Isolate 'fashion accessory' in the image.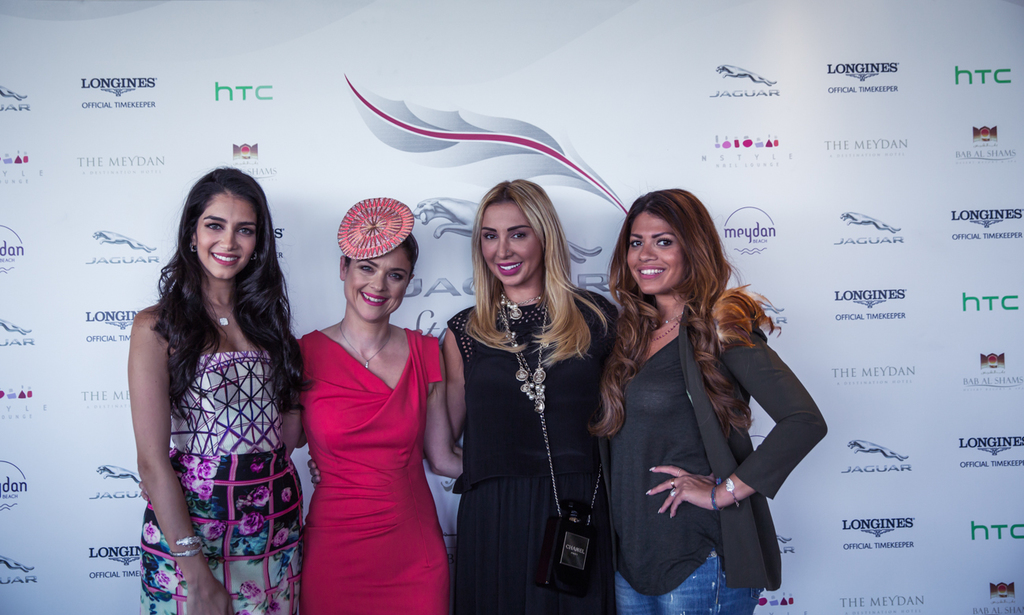
Isolated region: (497, 296, 547, 419).
